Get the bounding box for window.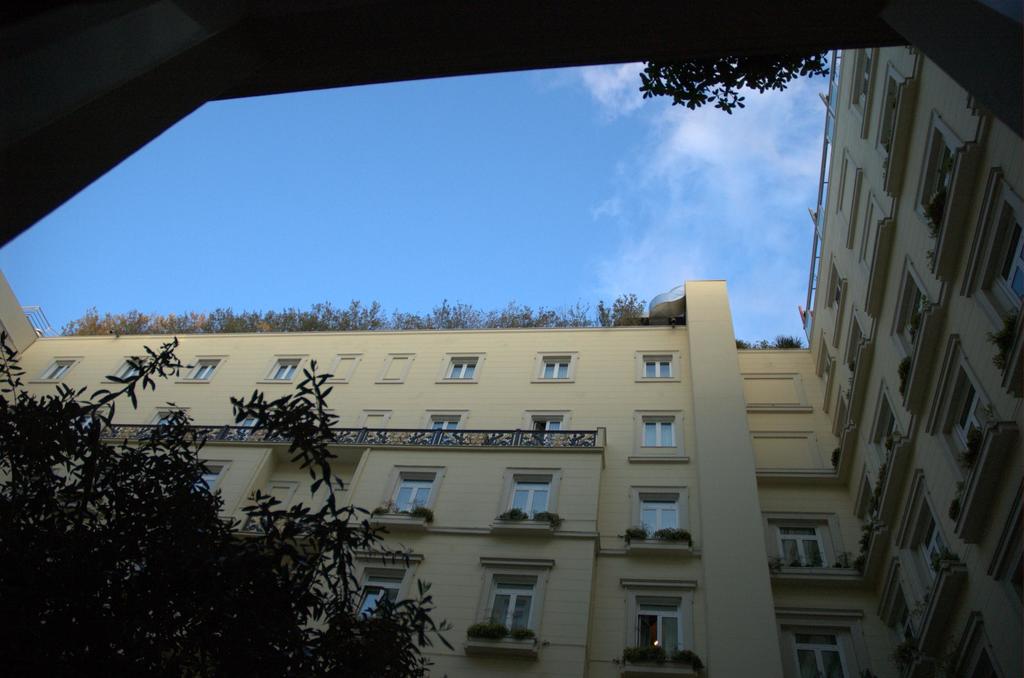
detection(530, 345, 580, 384).
